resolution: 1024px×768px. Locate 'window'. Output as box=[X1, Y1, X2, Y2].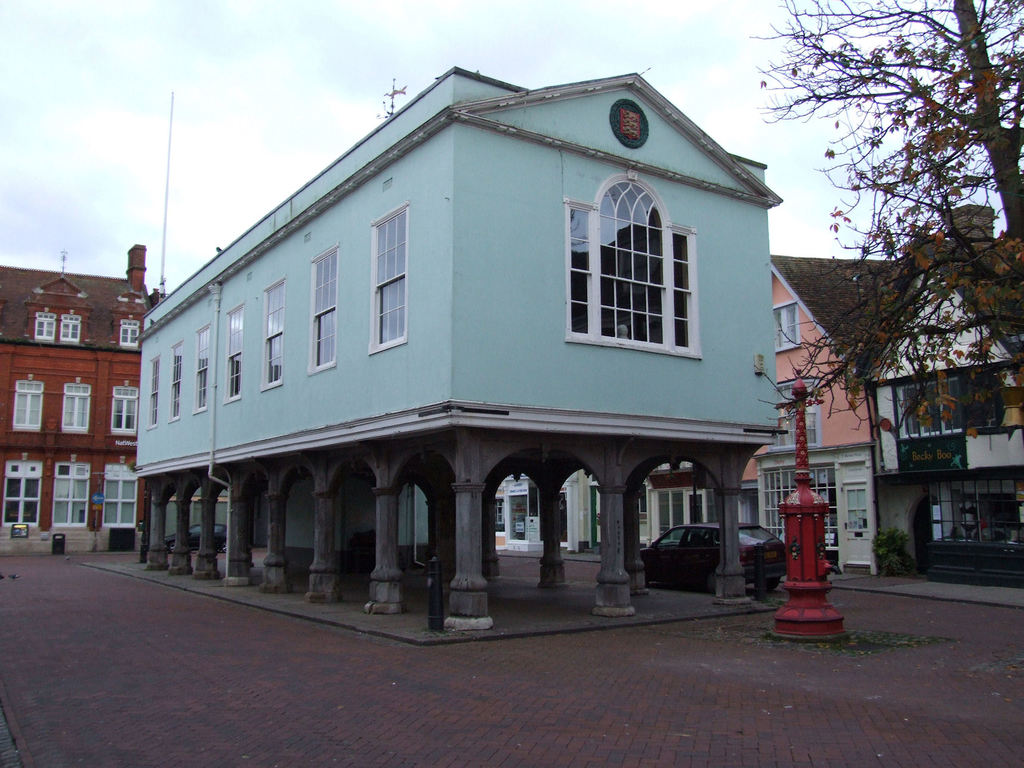
box=[113, 384, 138, 430].
